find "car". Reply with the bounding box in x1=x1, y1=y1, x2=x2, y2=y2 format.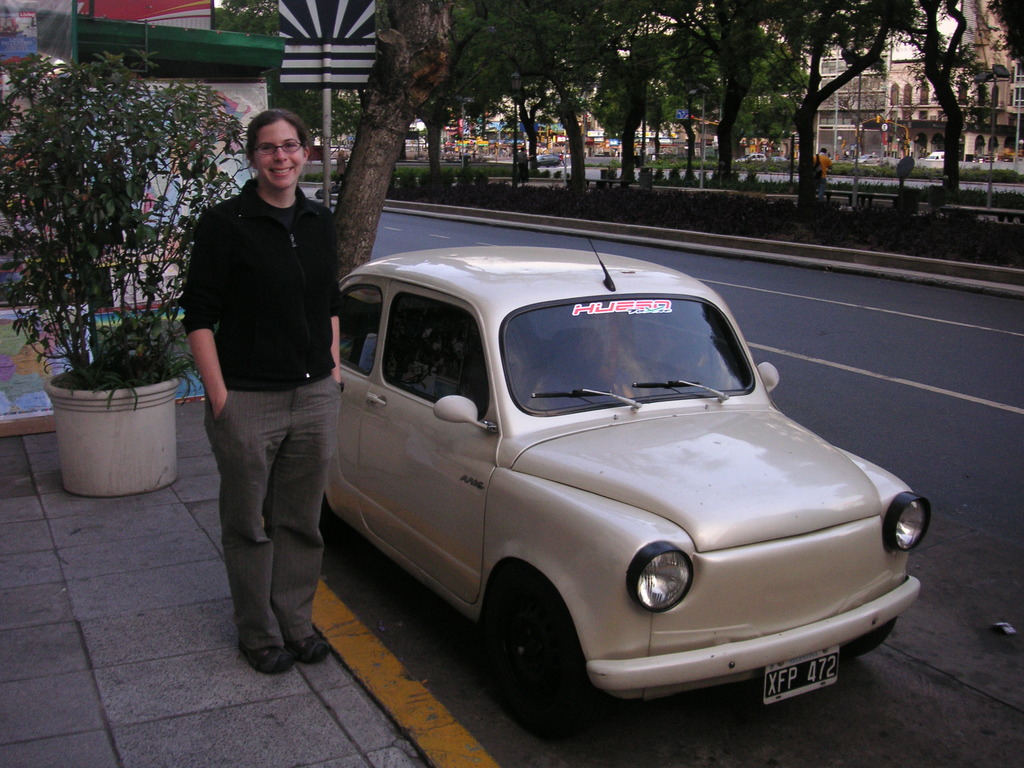
x1=733, y1=153, x2=765, y2=163.
